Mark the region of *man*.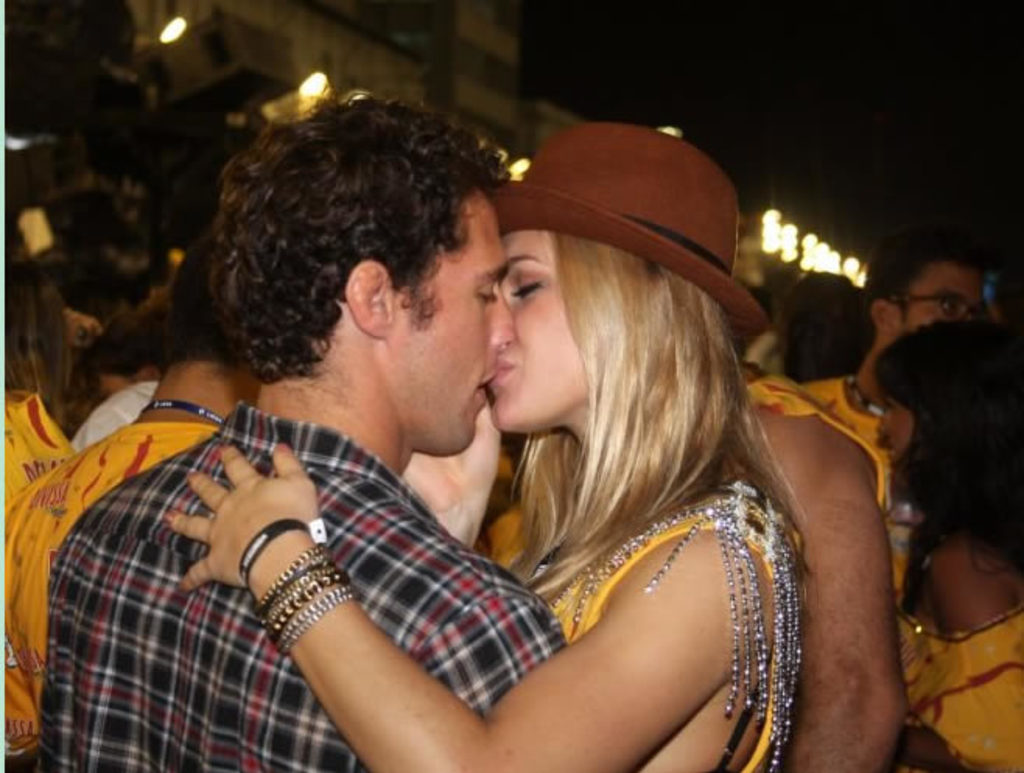
Region: (left=37, top=87, right=570, bottom=771).
